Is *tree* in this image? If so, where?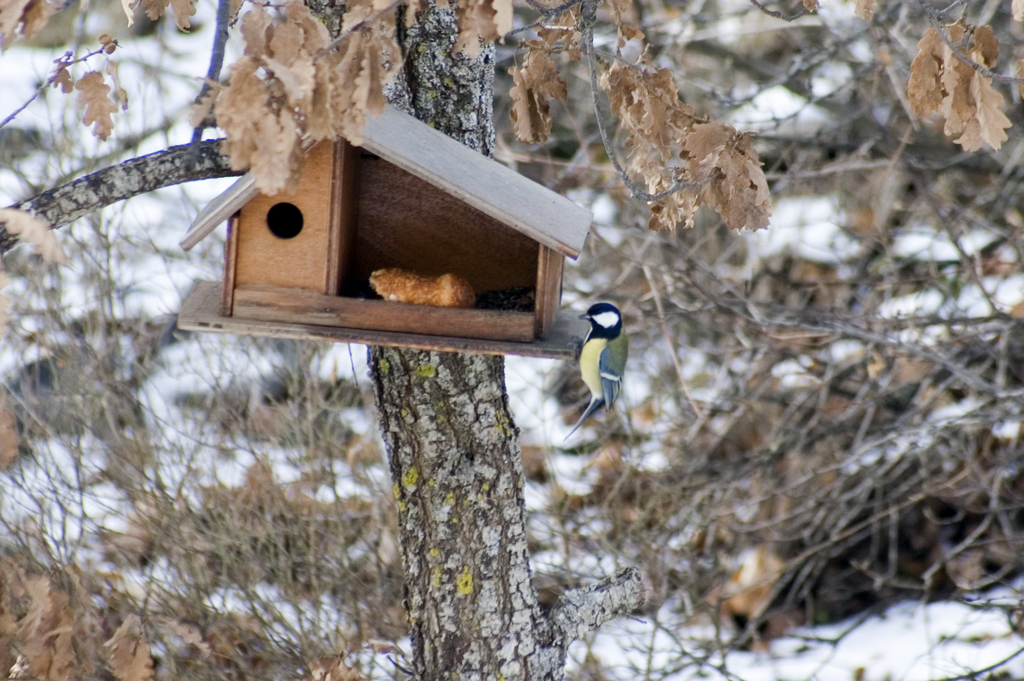
Yes, at Rect(0, 0, 1023, 680).
